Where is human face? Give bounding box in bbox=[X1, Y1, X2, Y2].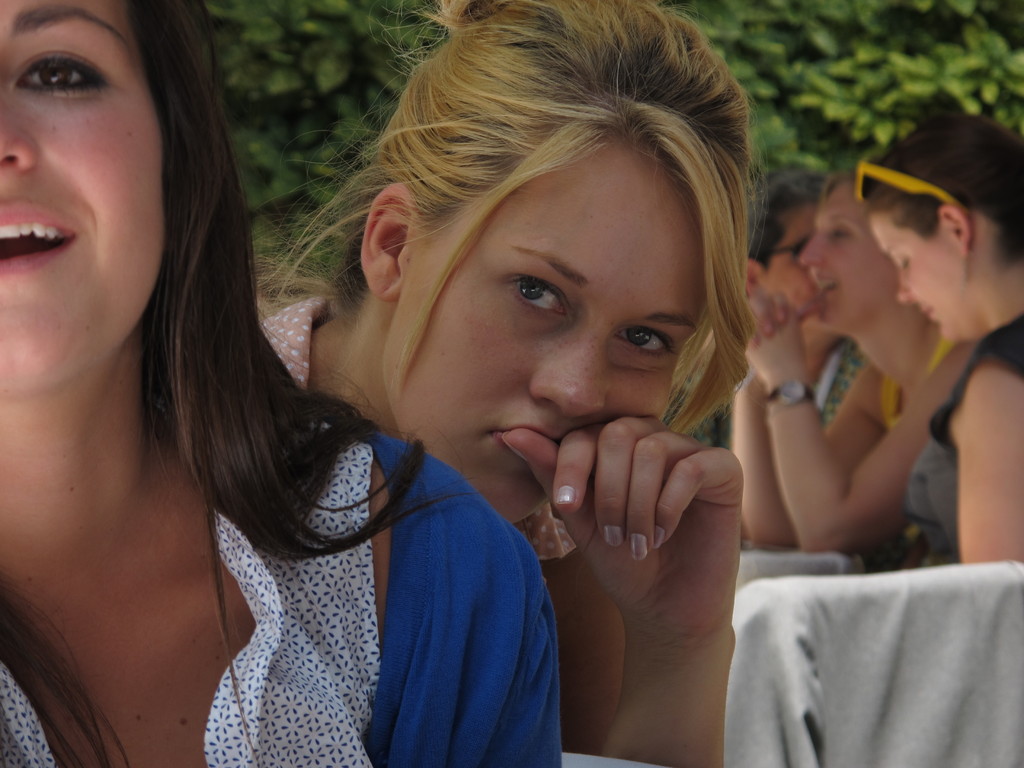
bbox=[0, 0, 165, 400].
